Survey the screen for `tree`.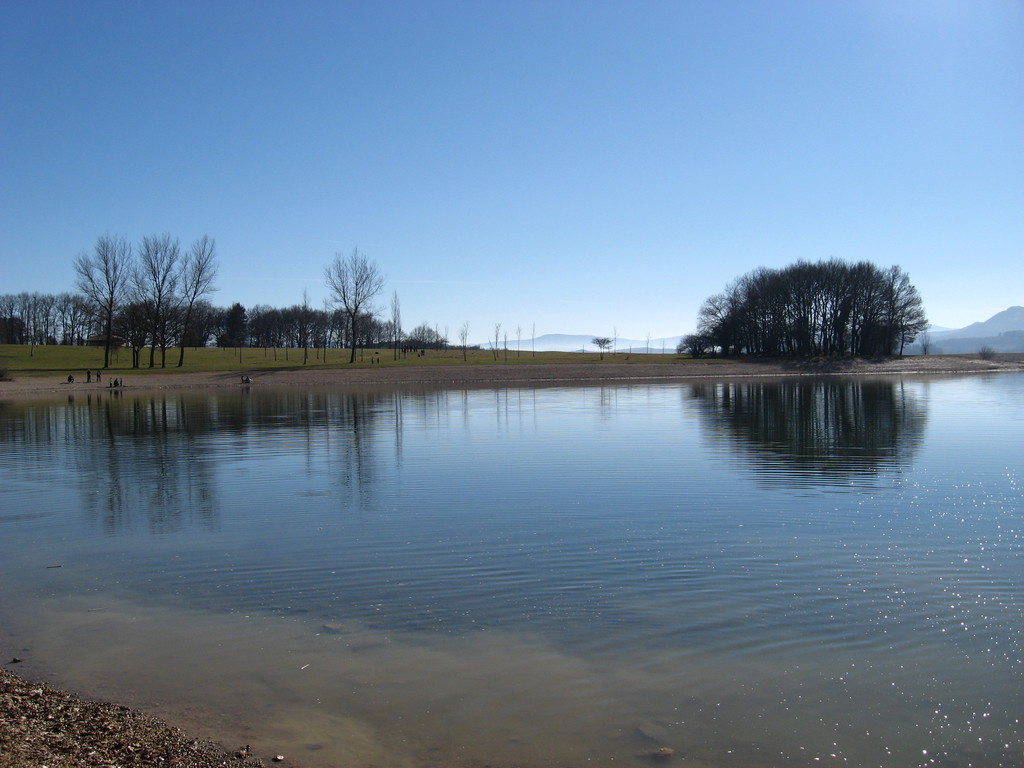
Survey found: pyautogui.locateOnScreen(68, 216, 214, 371).
